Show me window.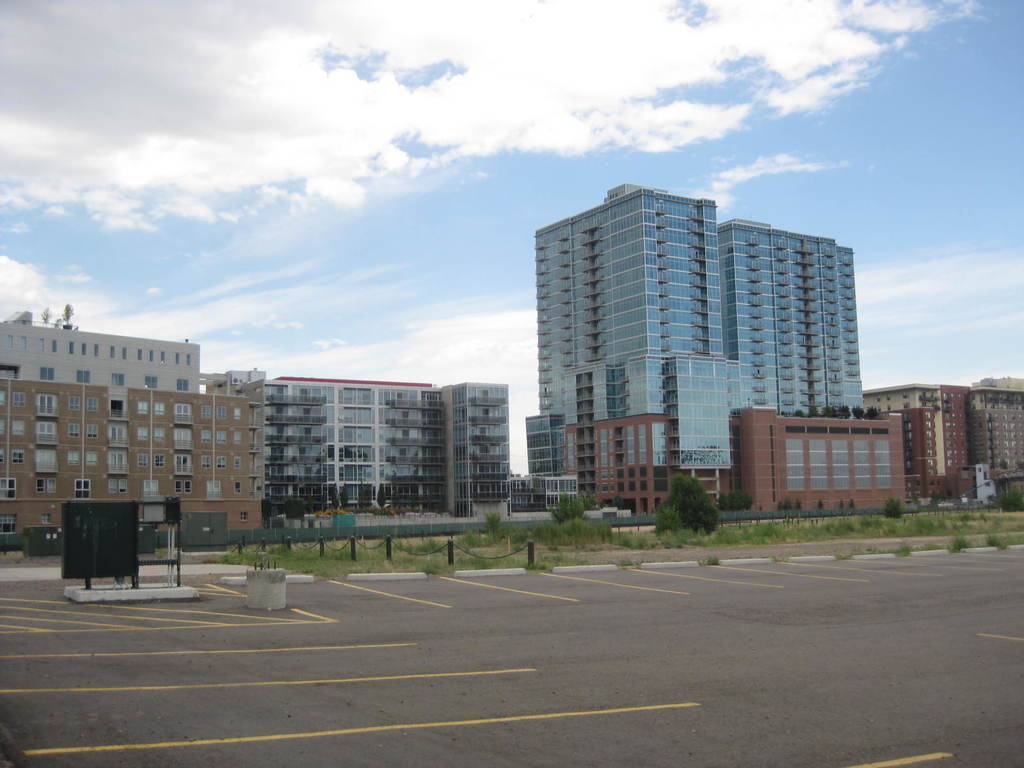
window is here: 176/456/191/472.
